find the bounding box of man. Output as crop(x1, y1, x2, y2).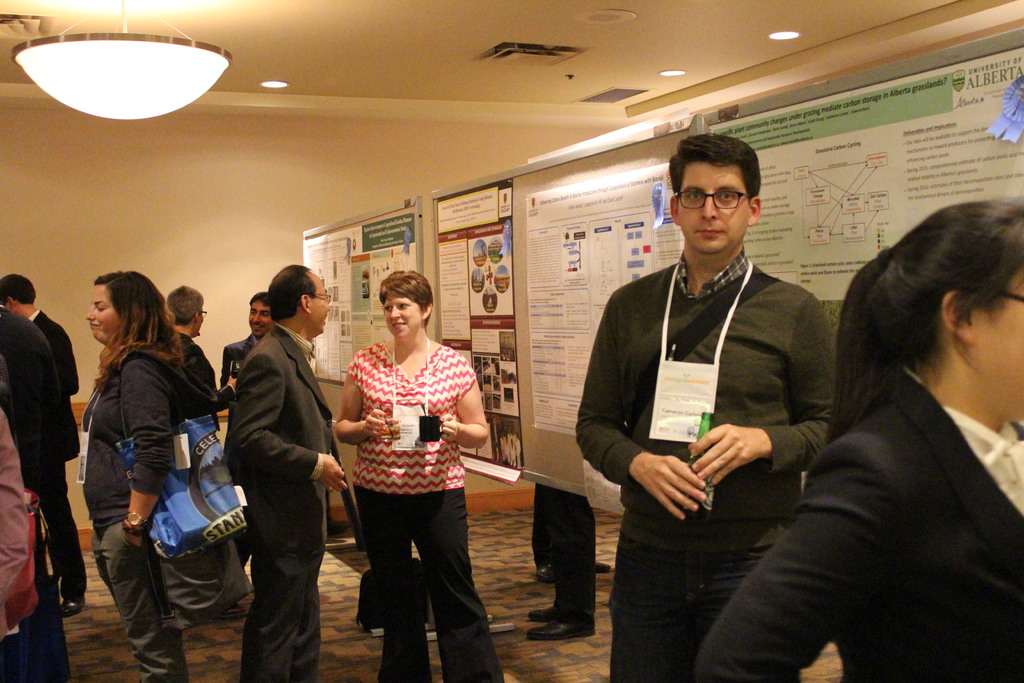
crop(228, 263, 349, 682).
